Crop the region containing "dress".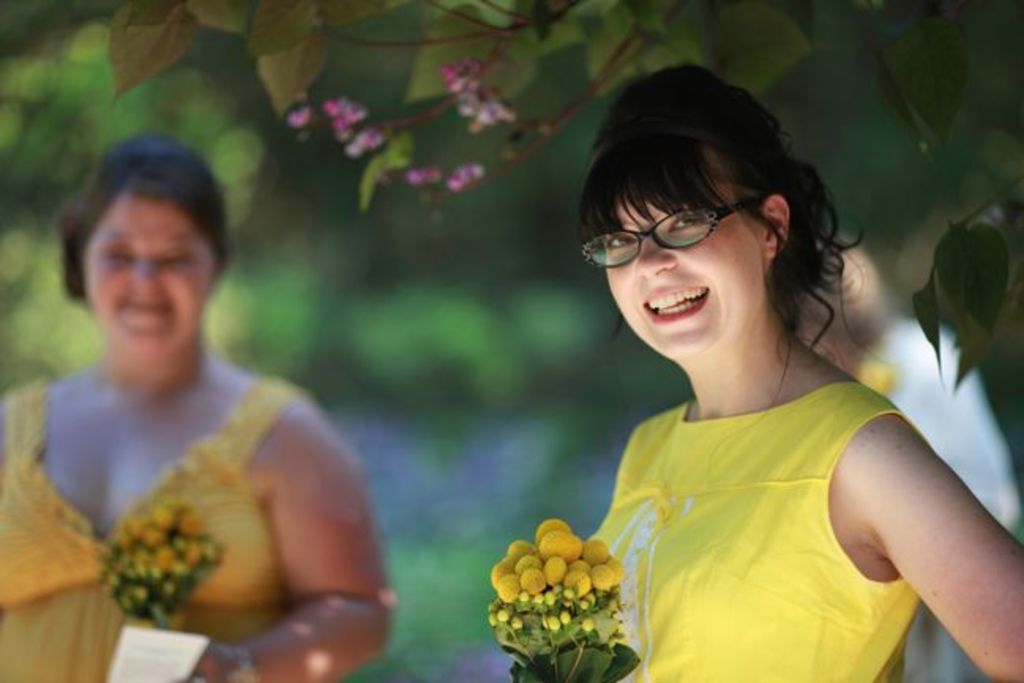
Crop region: (587, 372, 925, 681).
